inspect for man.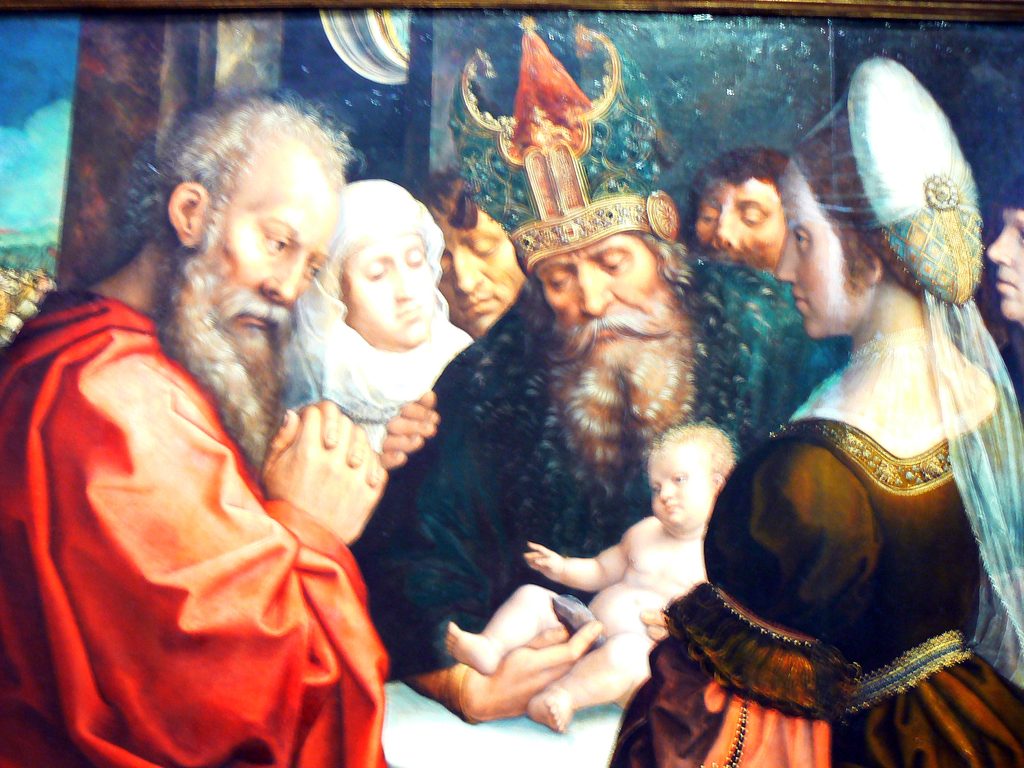
Inspection: Rect(367, 145, 928, 767).
